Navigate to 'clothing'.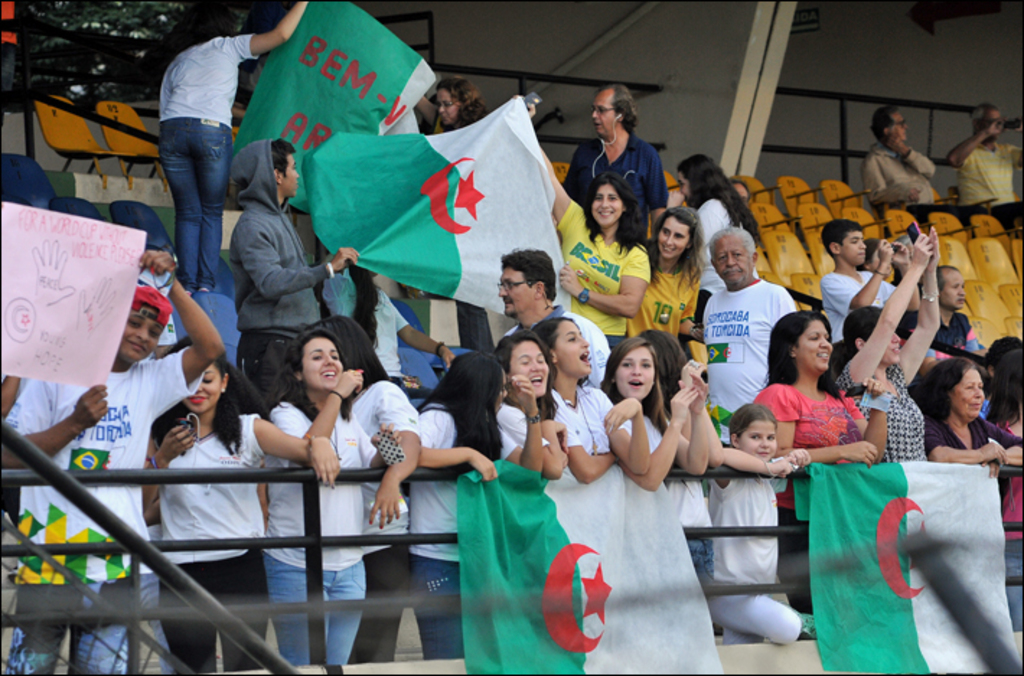
Navigation target: {"left": 675, "top": 275, "right": 806, "bottom": 431}.
